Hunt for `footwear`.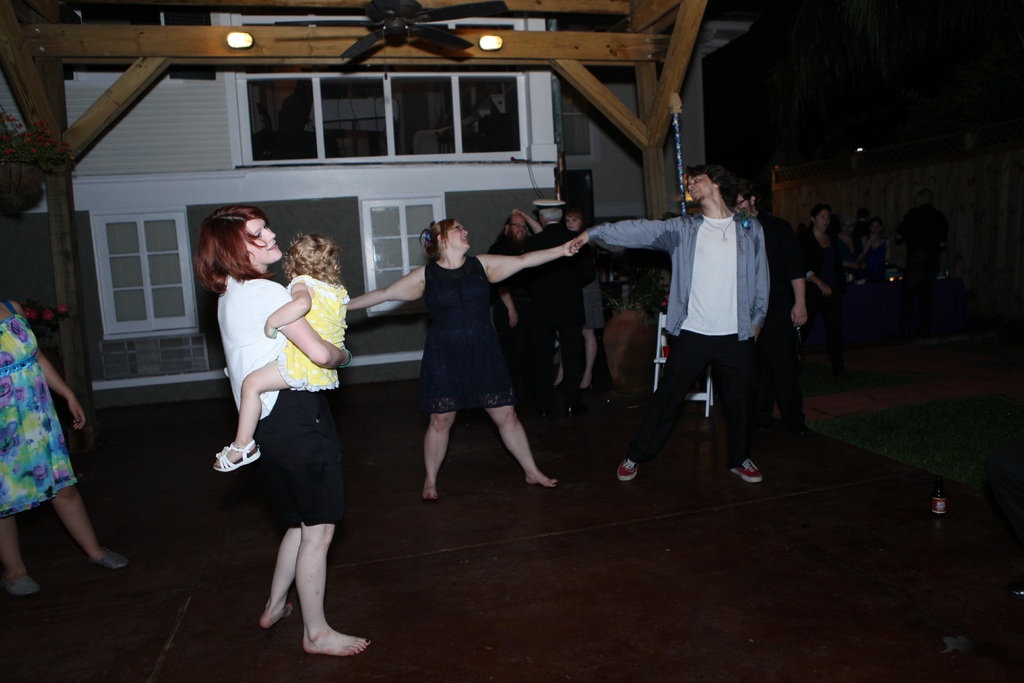
Hunted down at 4,574,42,593.
